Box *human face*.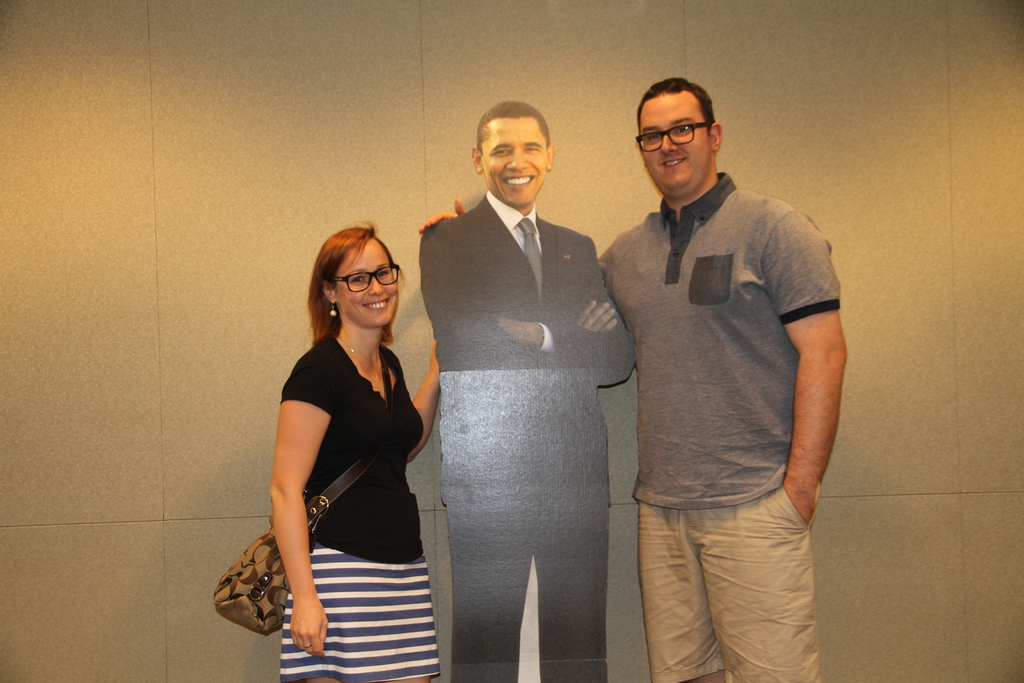
crop(484, 110, 545, 203).
